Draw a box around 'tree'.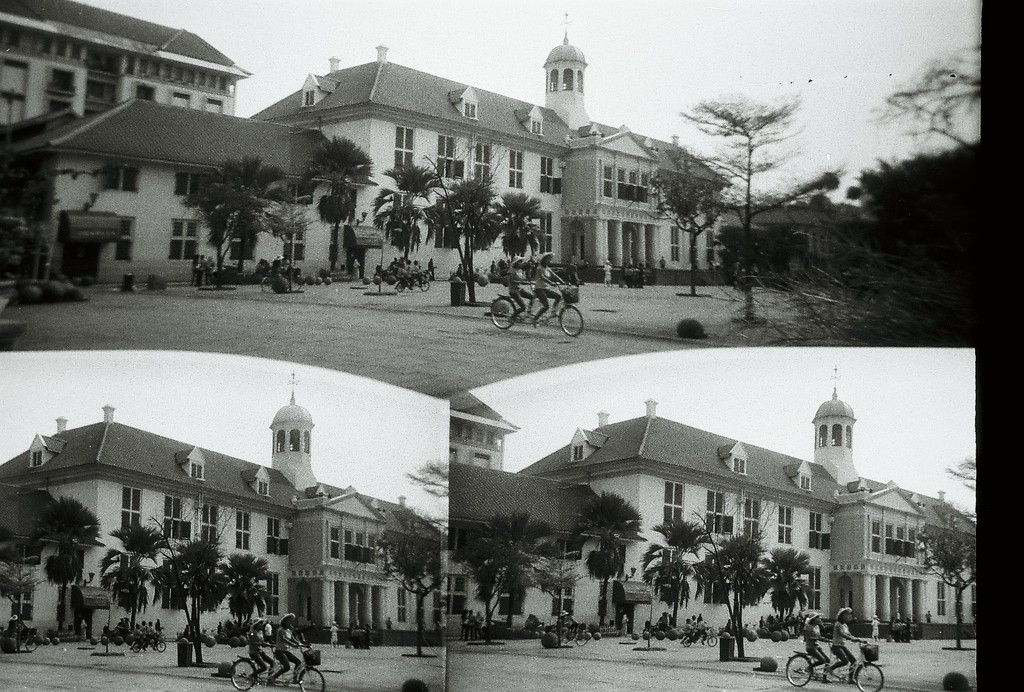
689:497:780:662.
